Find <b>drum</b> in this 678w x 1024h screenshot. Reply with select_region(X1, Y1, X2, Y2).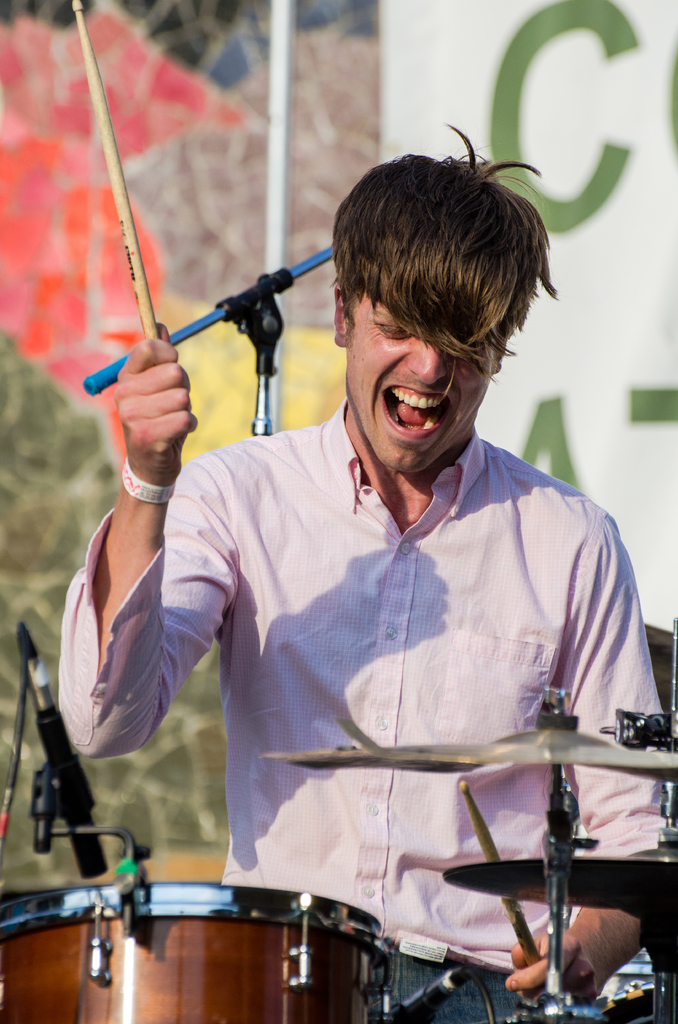
select_region(0, 882, 386, 1021).
